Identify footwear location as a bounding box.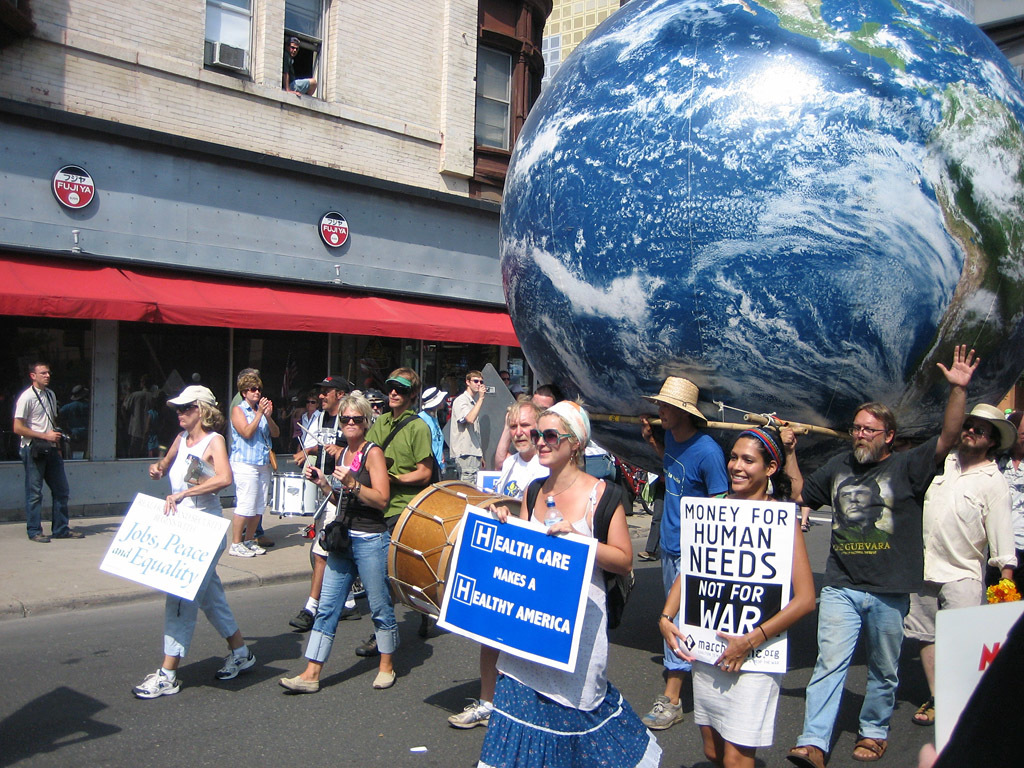
bbox=(787, 736, 830, 767).
